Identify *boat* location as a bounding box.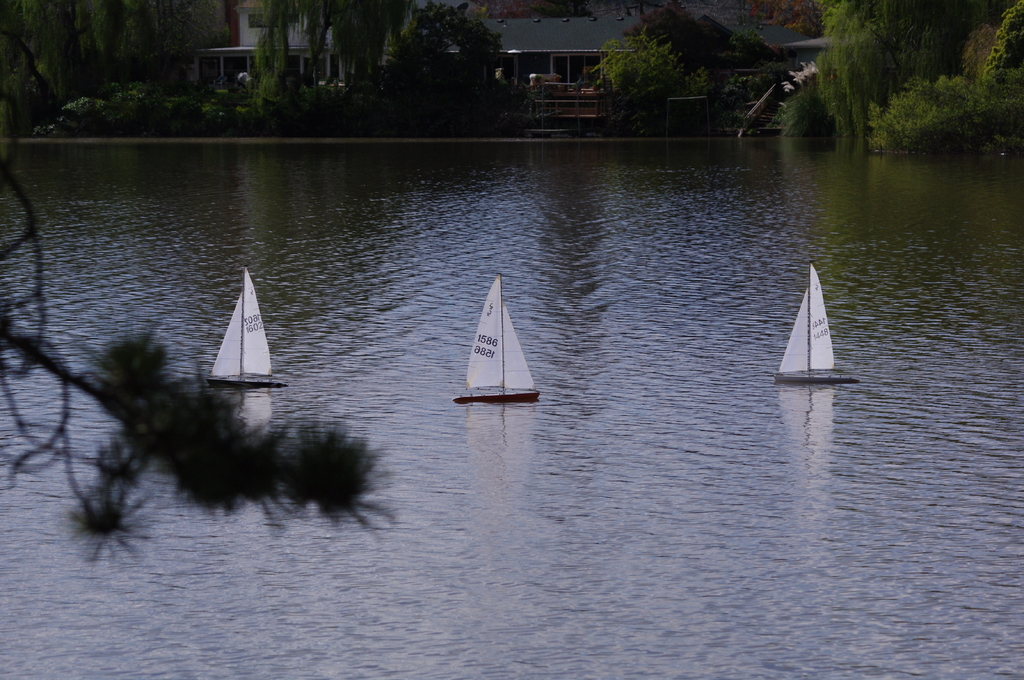
{"x1": 201, "y1": 266, "x2": 286, "y2": 391}.
